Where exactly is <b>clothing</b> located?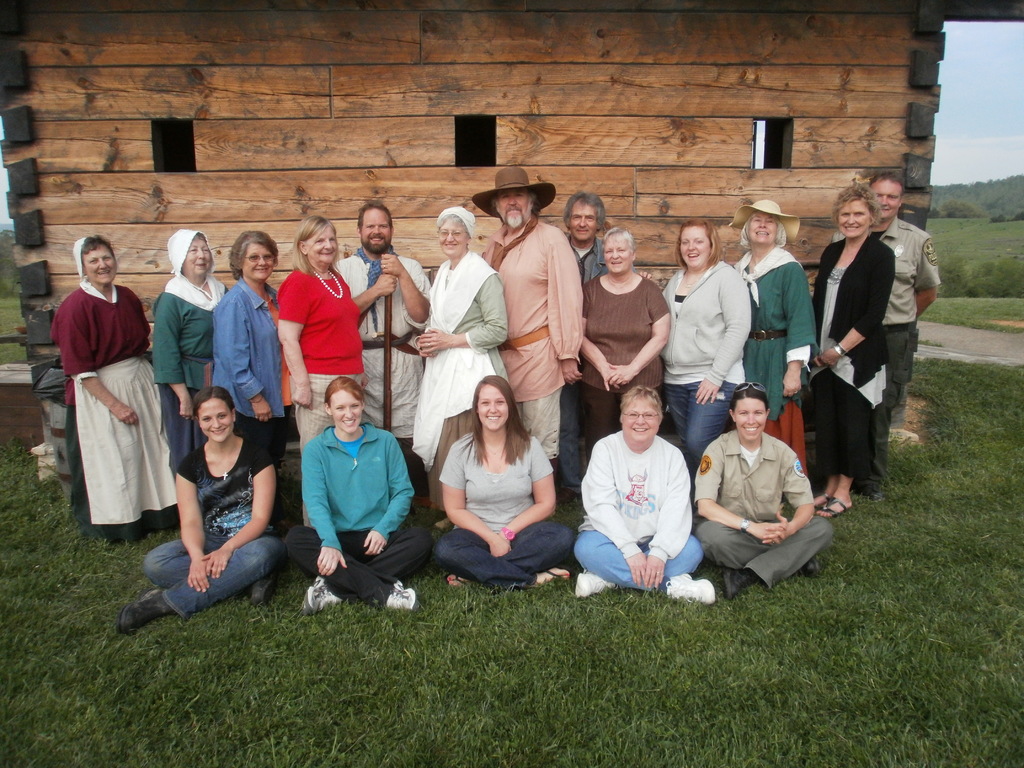
Its bounding box is box=[732, 246, 824, 462].
